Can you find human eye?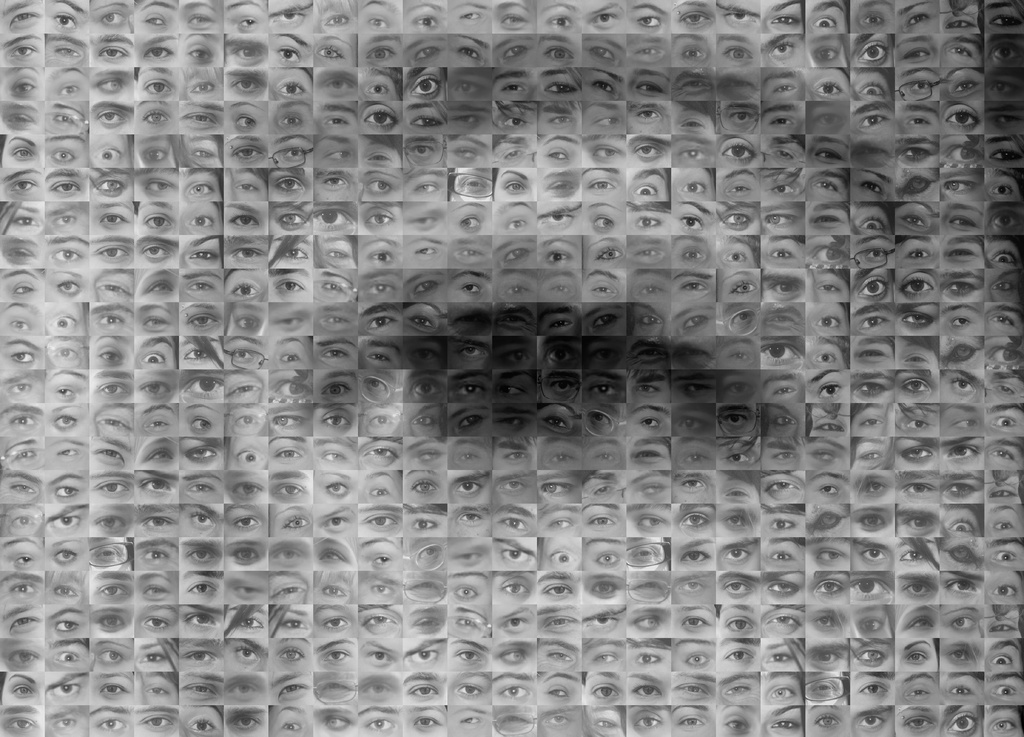
Yes, bounding box: rect(454, 676, 486, 699).
